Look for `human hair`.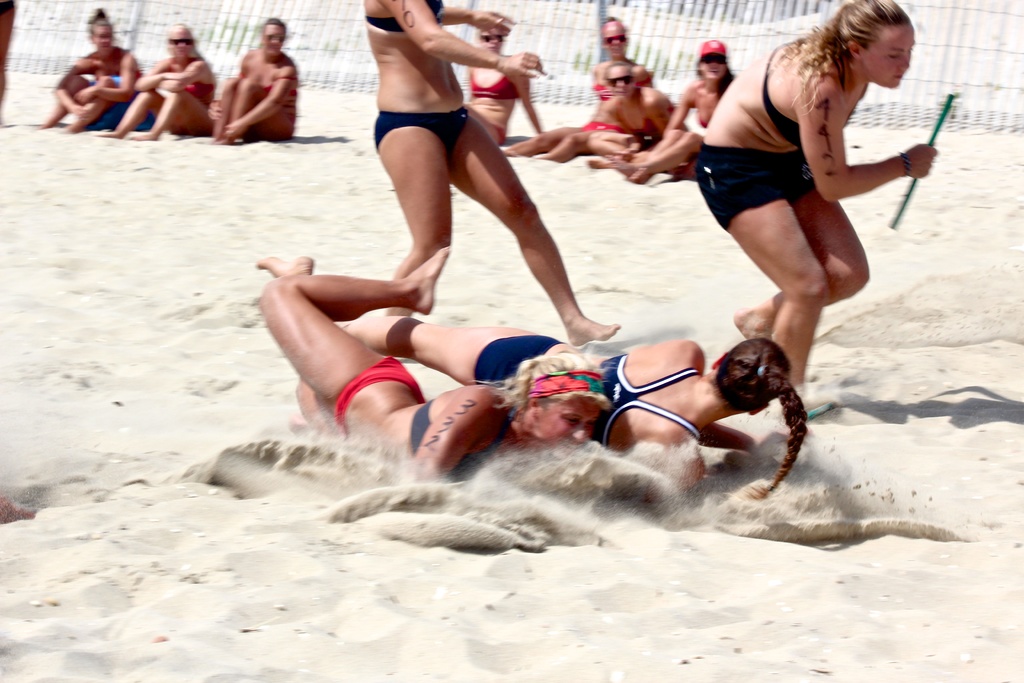
Found: region(501, 347, 611, 424).
